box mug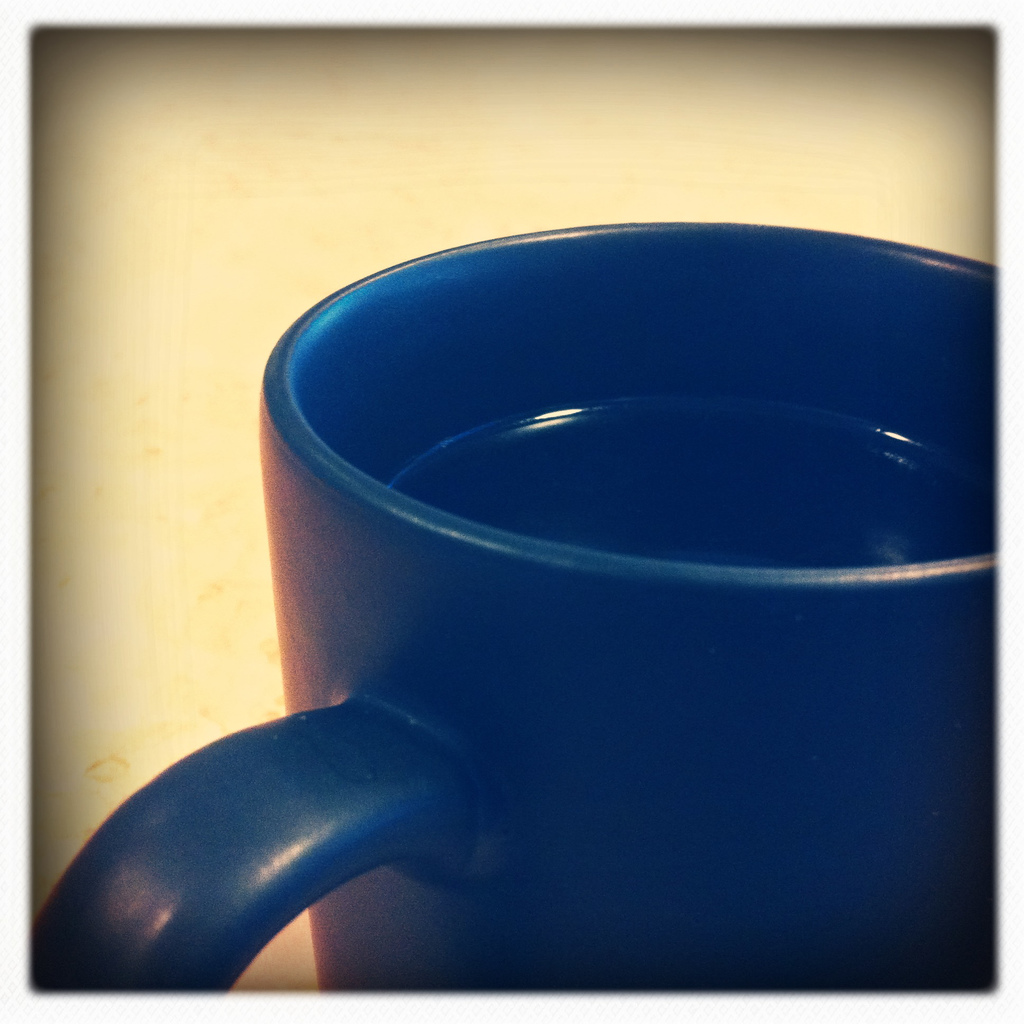
25, 218, 994, 994
